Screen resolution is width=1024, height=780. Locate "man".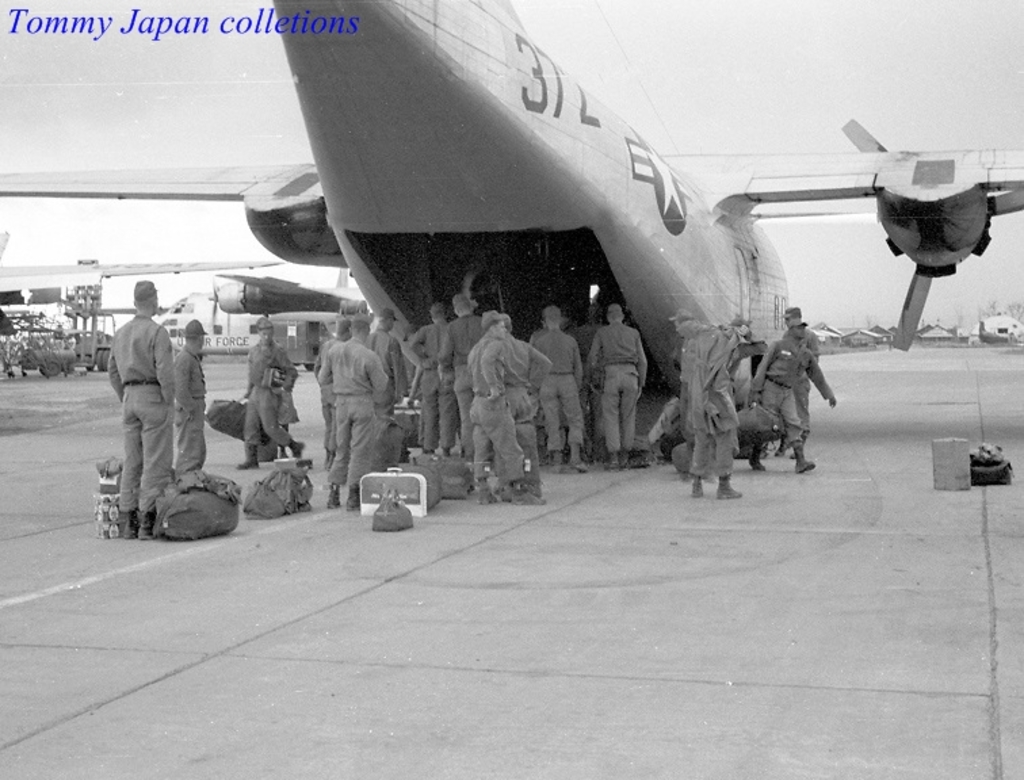
detection(309, 313, 356, 467).
